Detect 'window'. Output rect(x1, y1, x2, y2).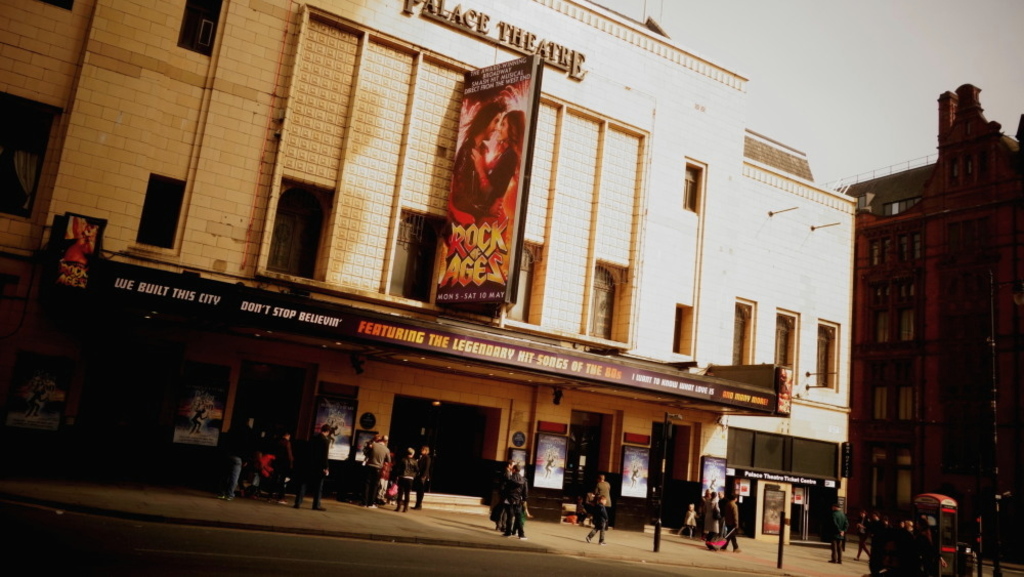
rect(181, 0, 230, 58).
